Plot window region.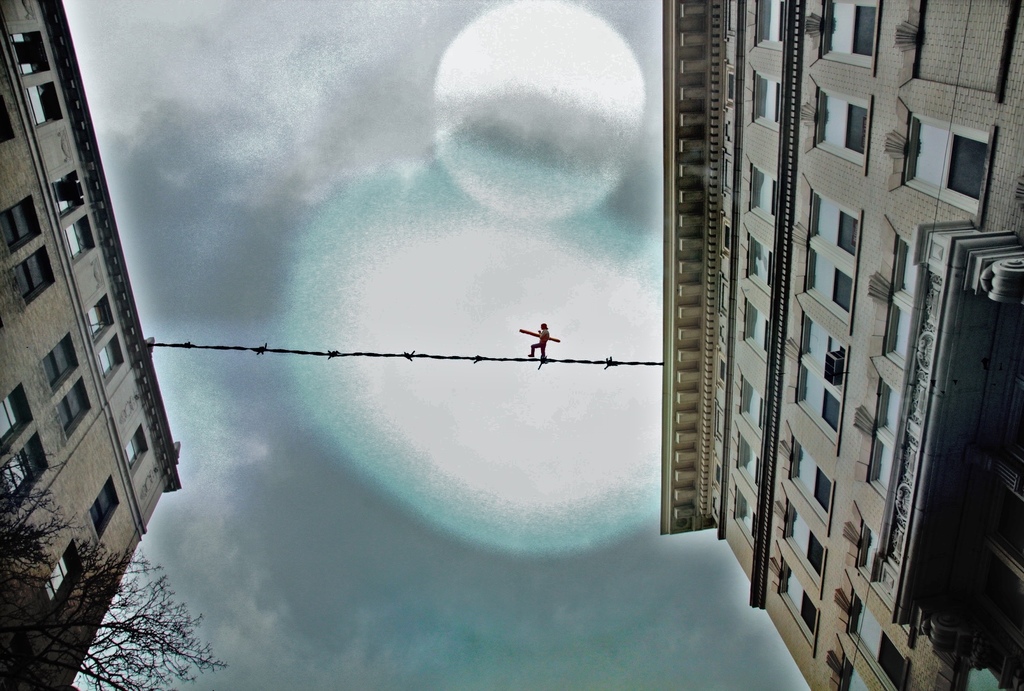
Plotted at <box>742,294,766,371</box>.
